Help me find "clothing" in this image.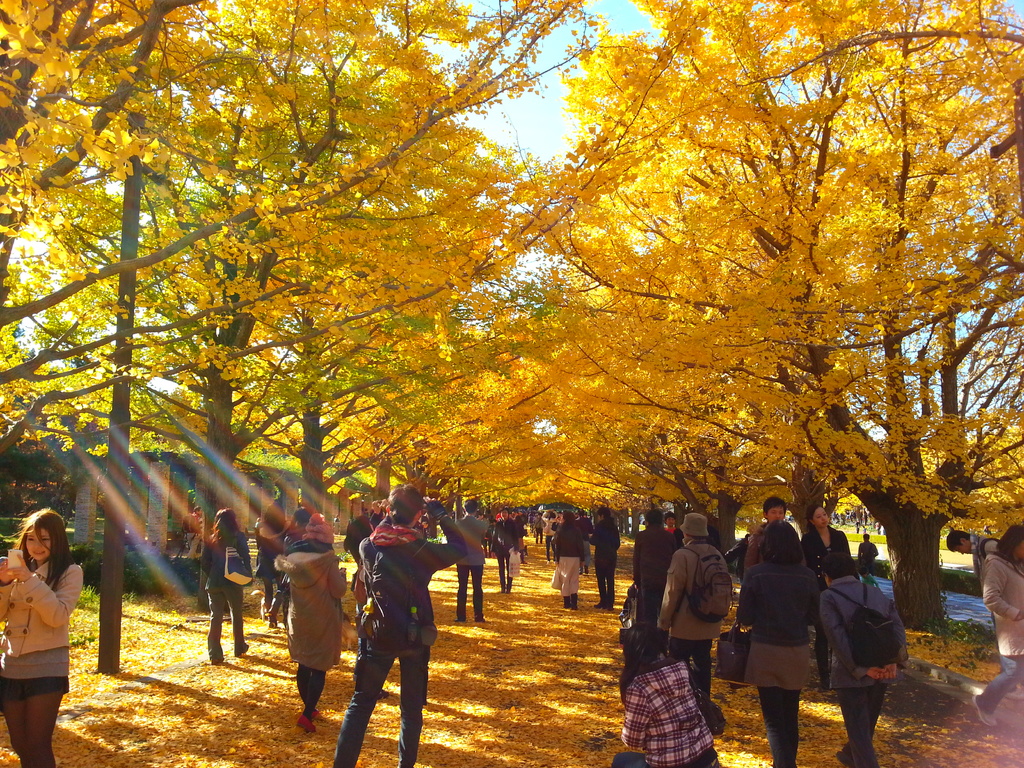
Found it: x1=278 y1=525 x2=299 y2=623.
